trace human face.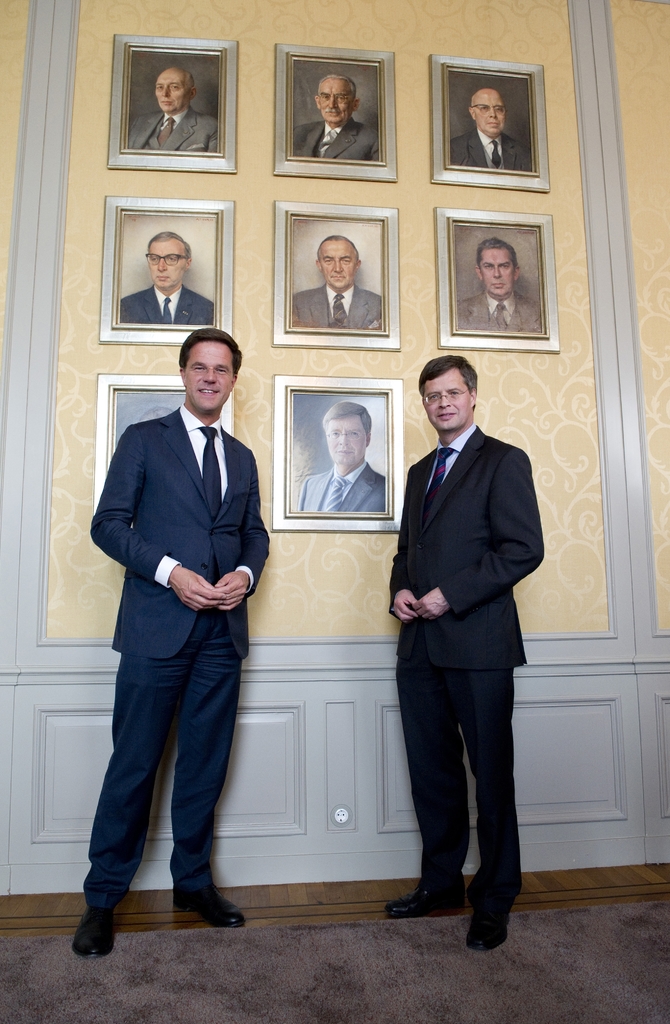
Traced to <region>473, 95, 506, 135</region>.
